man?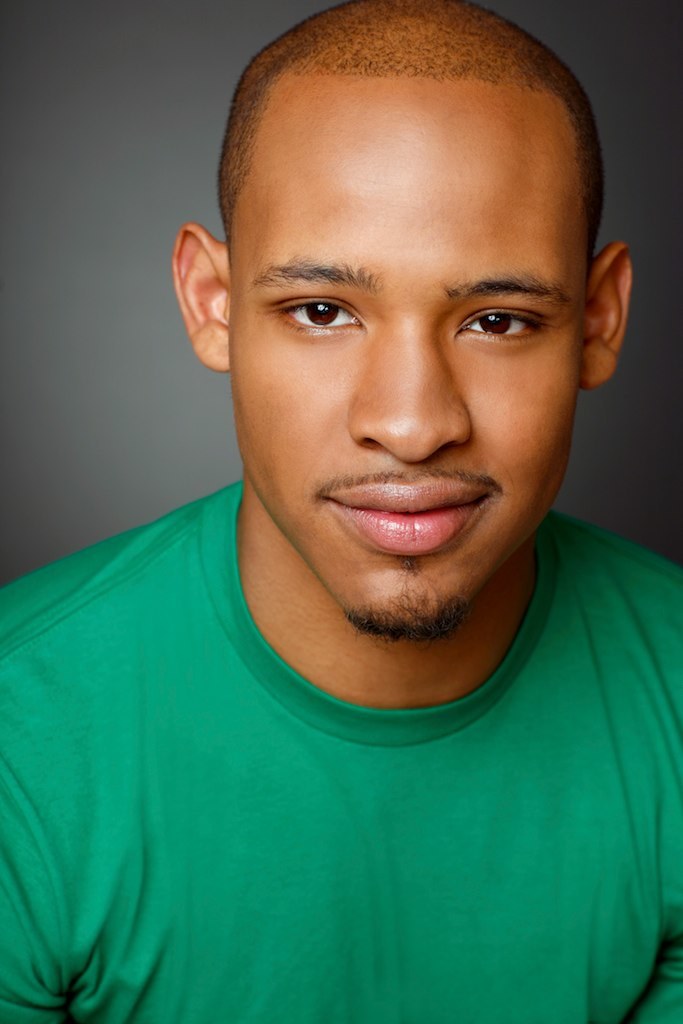
7, 0, 682, 1023
